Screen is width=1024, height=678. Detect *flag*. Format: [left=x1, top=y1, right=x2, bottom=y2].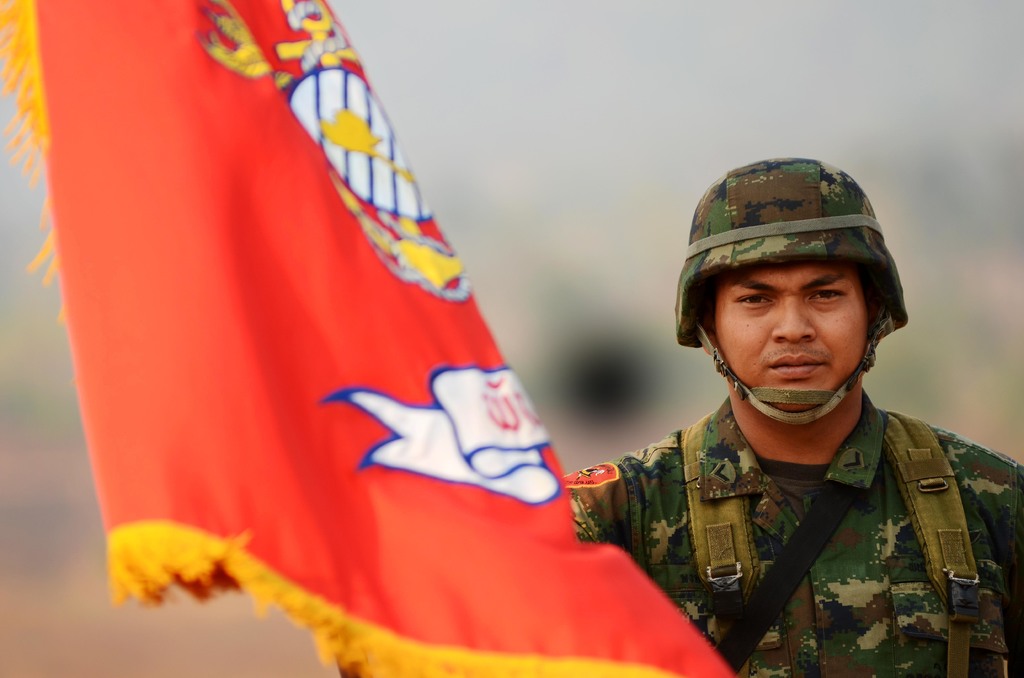
[left=26, top=20, right=624, bottom=649].
